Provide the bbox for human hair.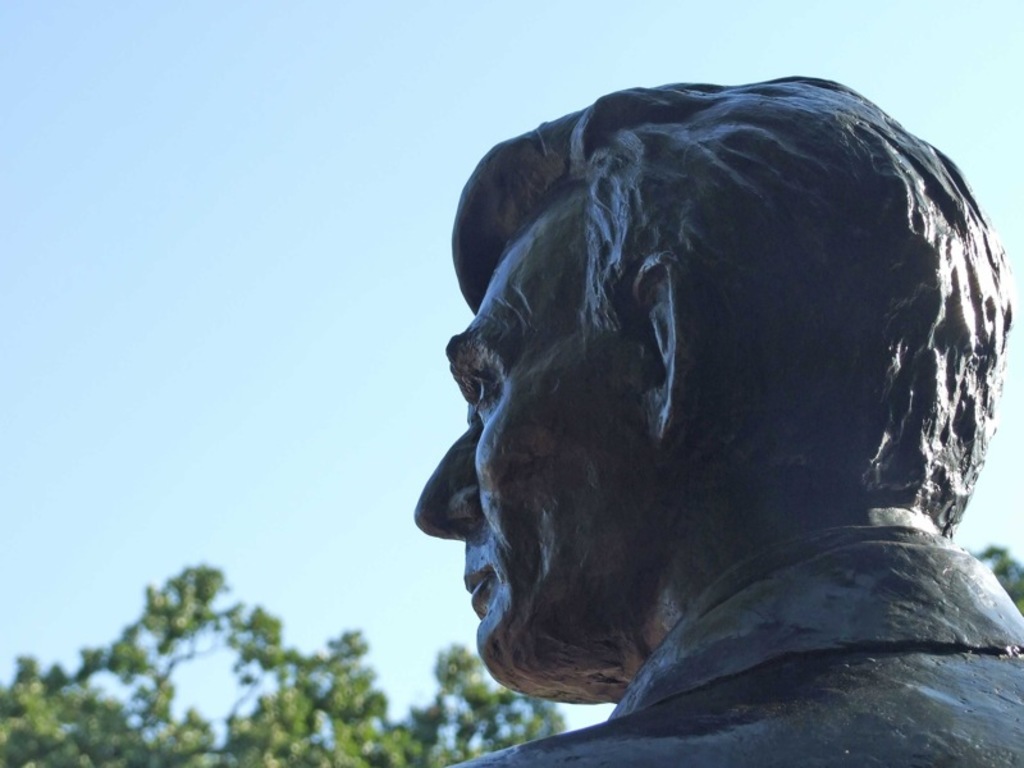
locate(483, 55, 992, 599).
